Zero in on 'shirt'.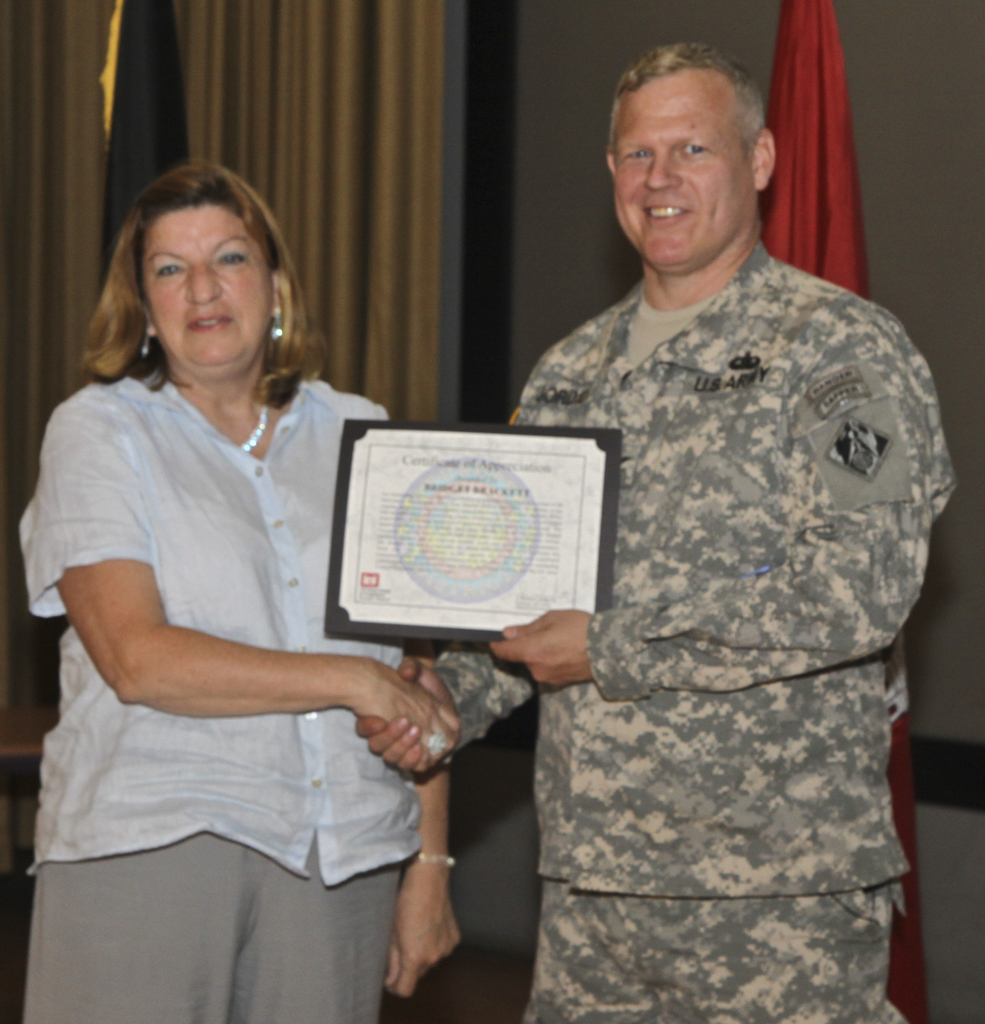
Zeroed in: l=425, t=246, r=957, b=902.
